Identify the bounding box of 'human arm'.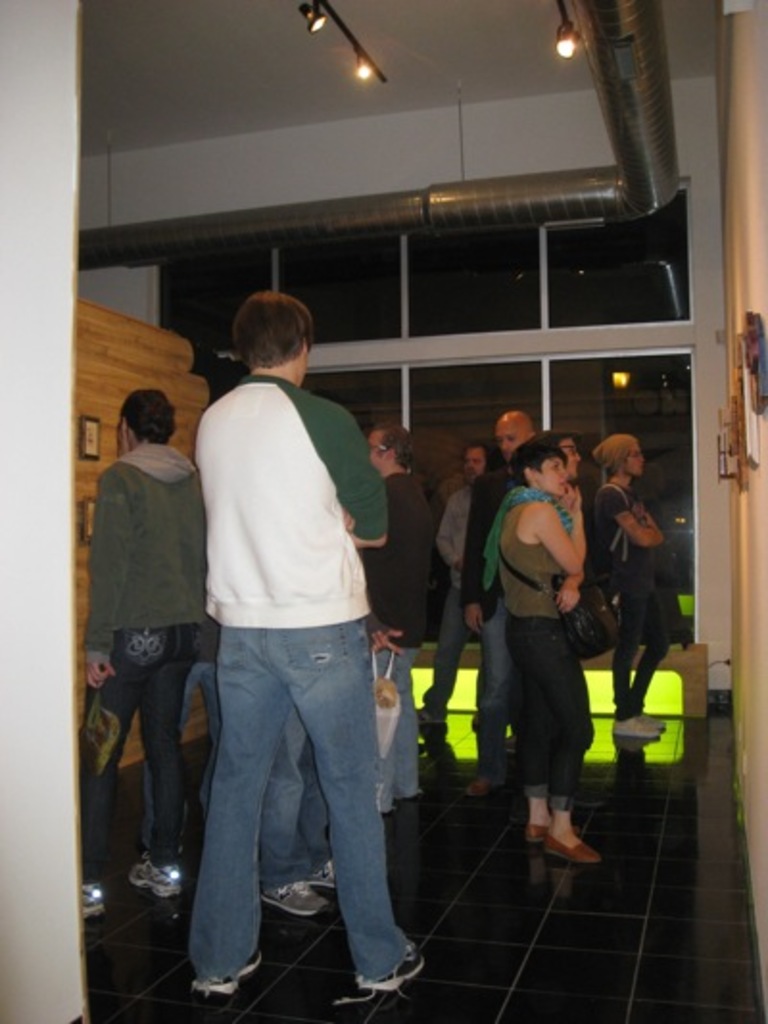
545:500:595:613.
